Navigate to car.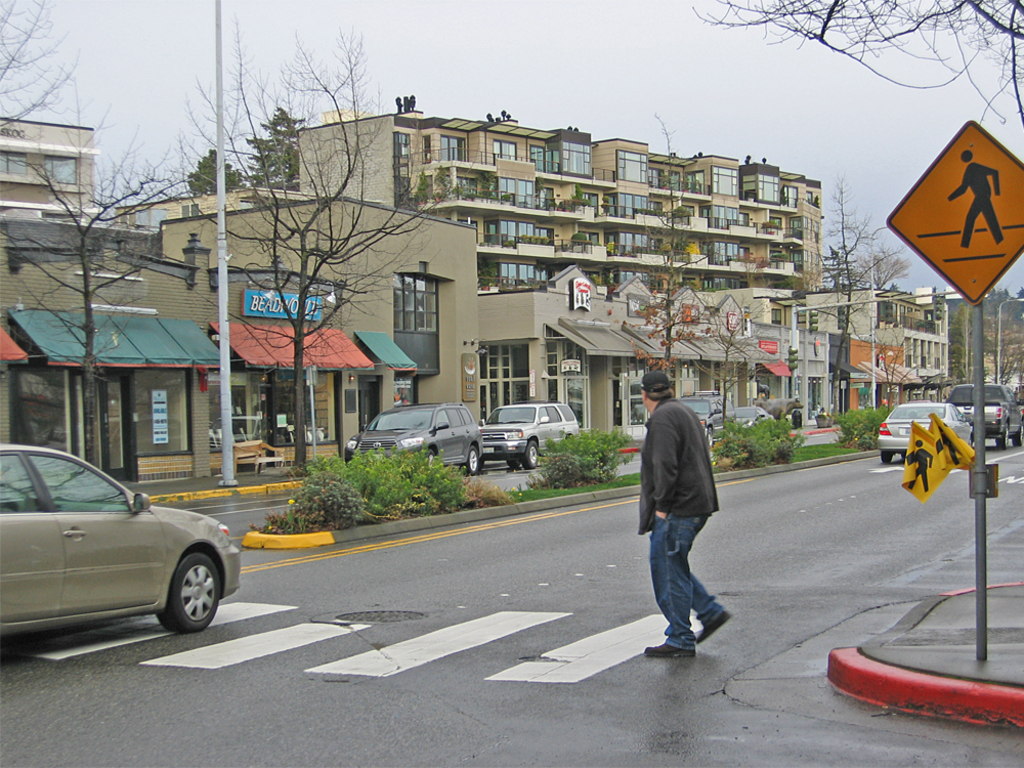
Navigation target: rect(0, 453, 236, 650).
